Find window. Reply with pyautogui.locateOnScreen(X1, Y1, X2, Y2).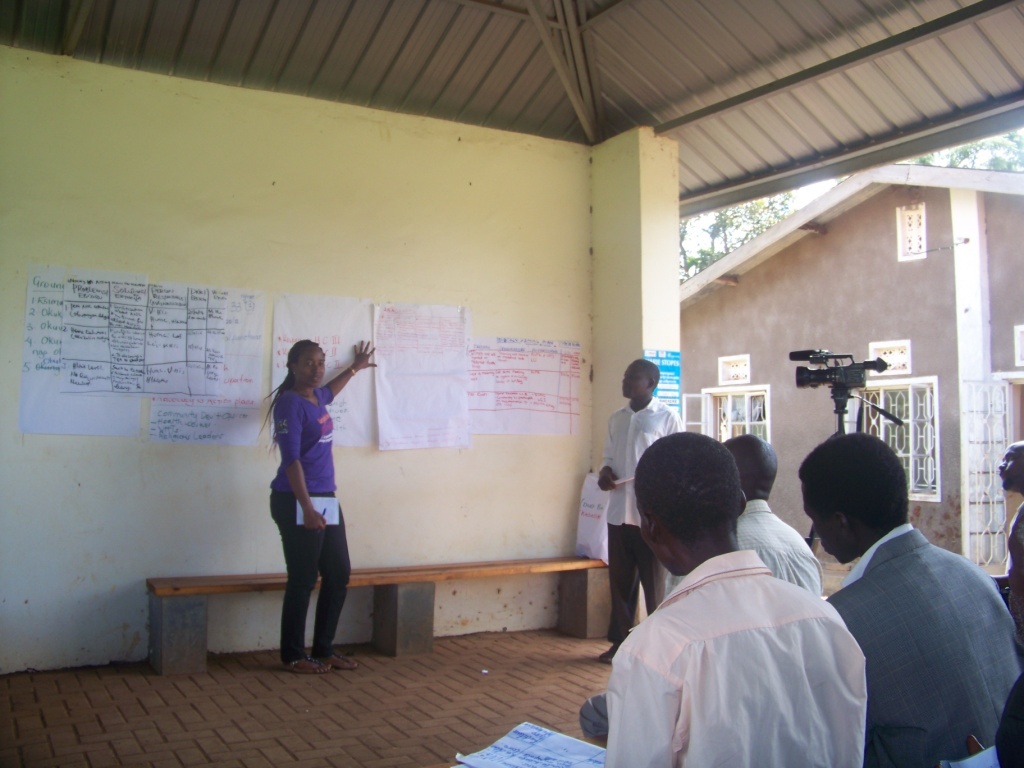
pyautogui.locateOnScreen(1013, 327, 1023, 365).
